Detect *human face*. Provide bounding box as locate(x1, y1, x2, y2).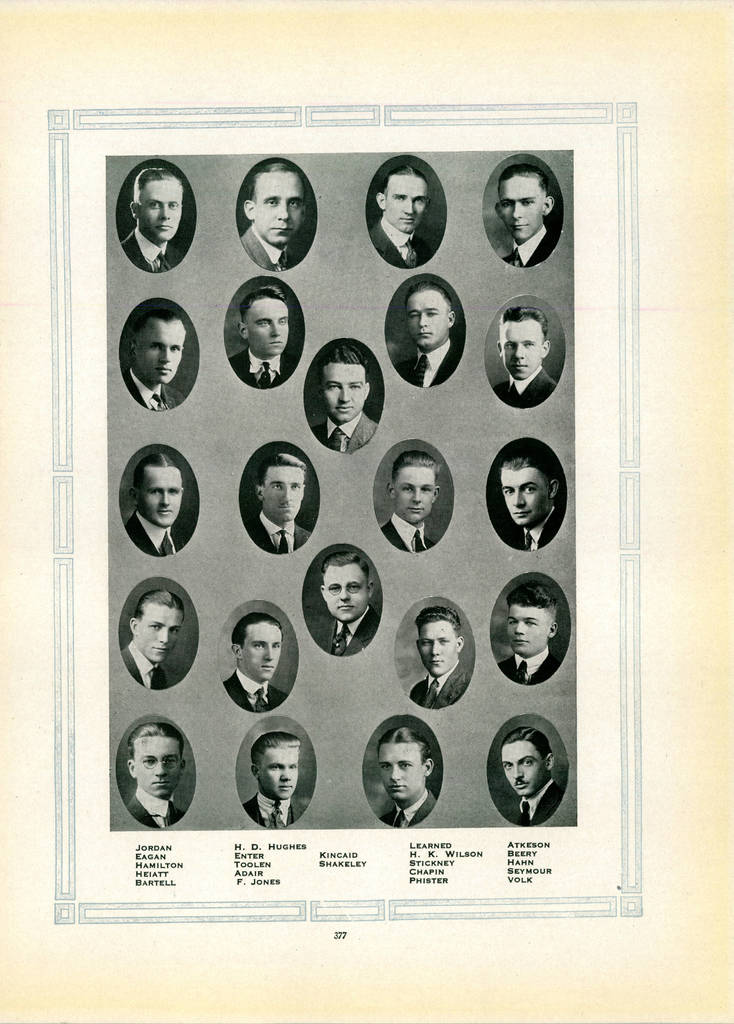
locate(327, 566, 369, 619).
